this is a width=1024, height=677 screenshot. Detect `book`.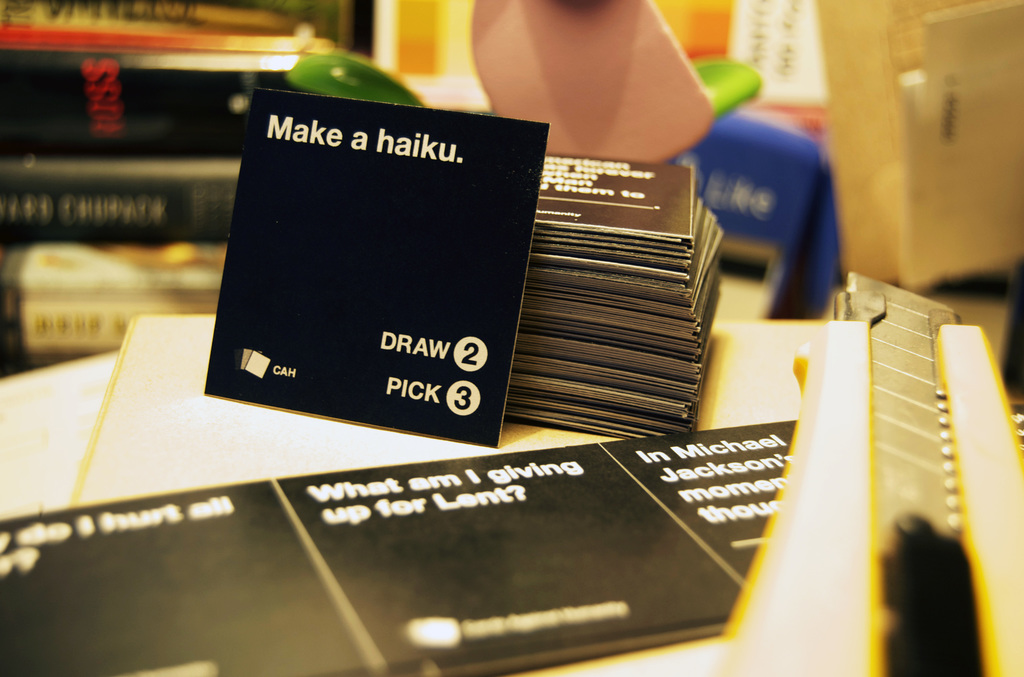
bbox=[1, 242, 230, 362].
